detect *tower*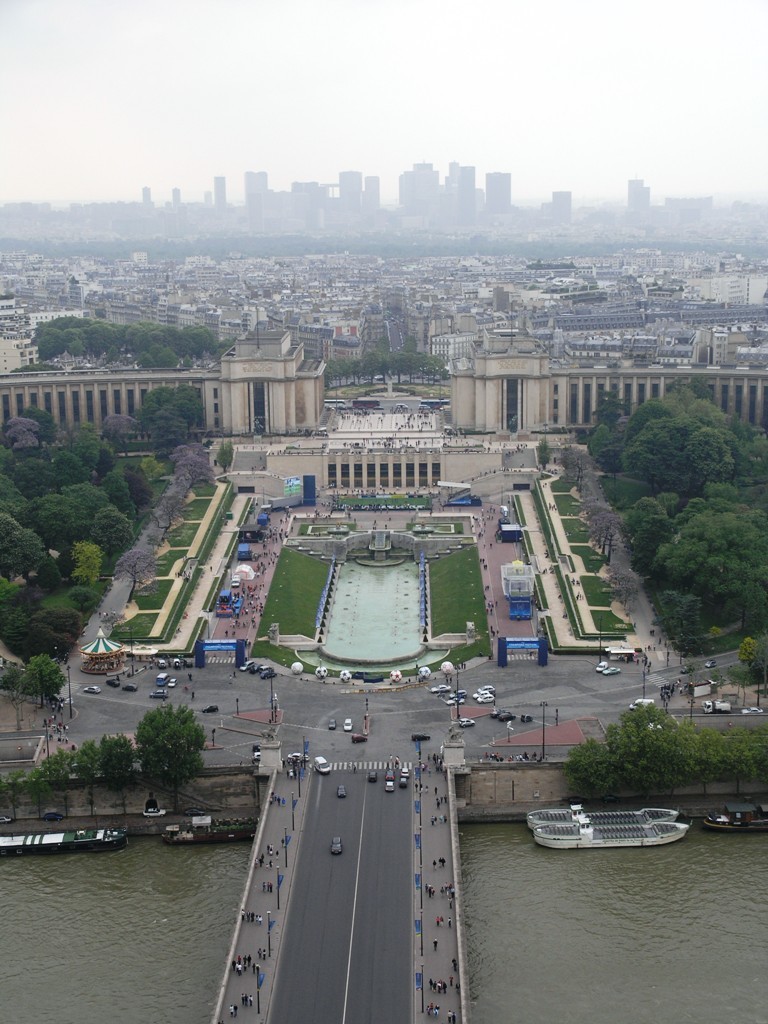
bbox=[484, 174, 511, 215]
